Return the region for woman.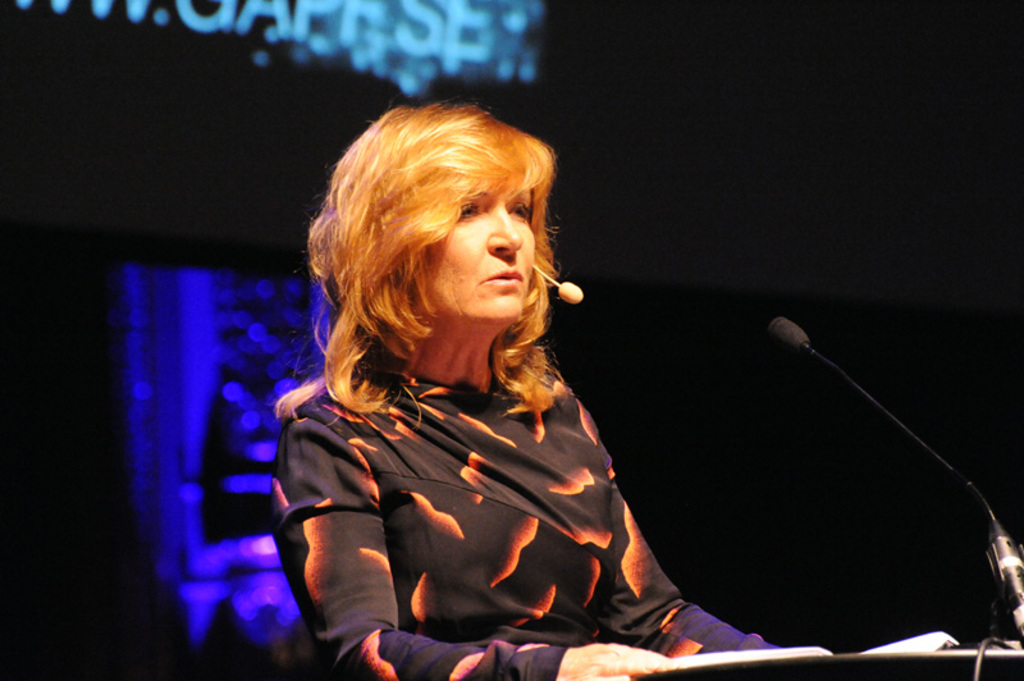
<region>247, 102, 800, 680</region>.
